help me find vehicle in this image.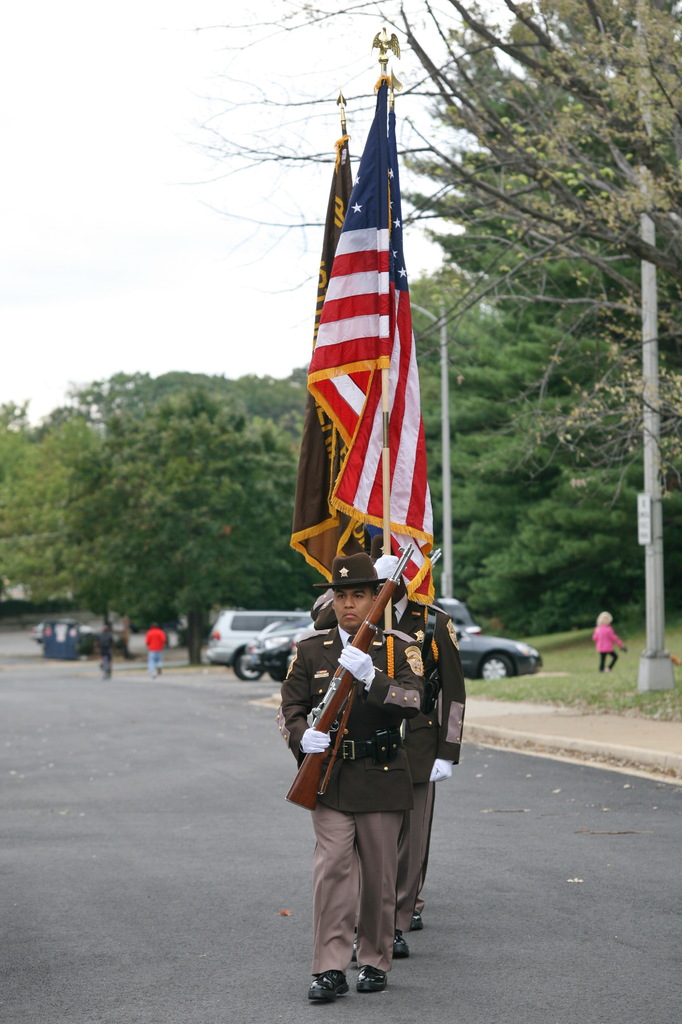
Found it: {"left": 28, "top": 620, "right": 45, "bottom": 642}.
